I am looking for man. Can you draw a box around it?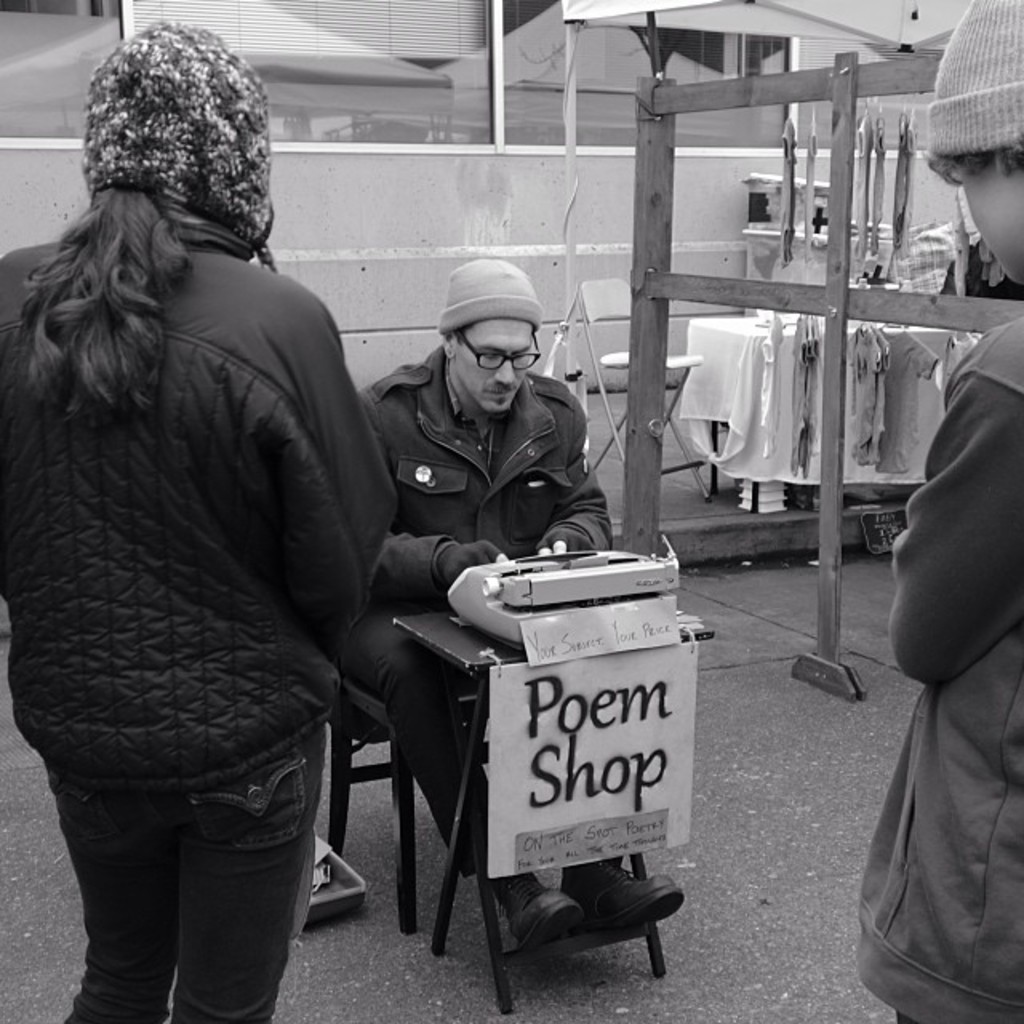
Sure, the bounding box is rect(360, 309, 672, 923).
